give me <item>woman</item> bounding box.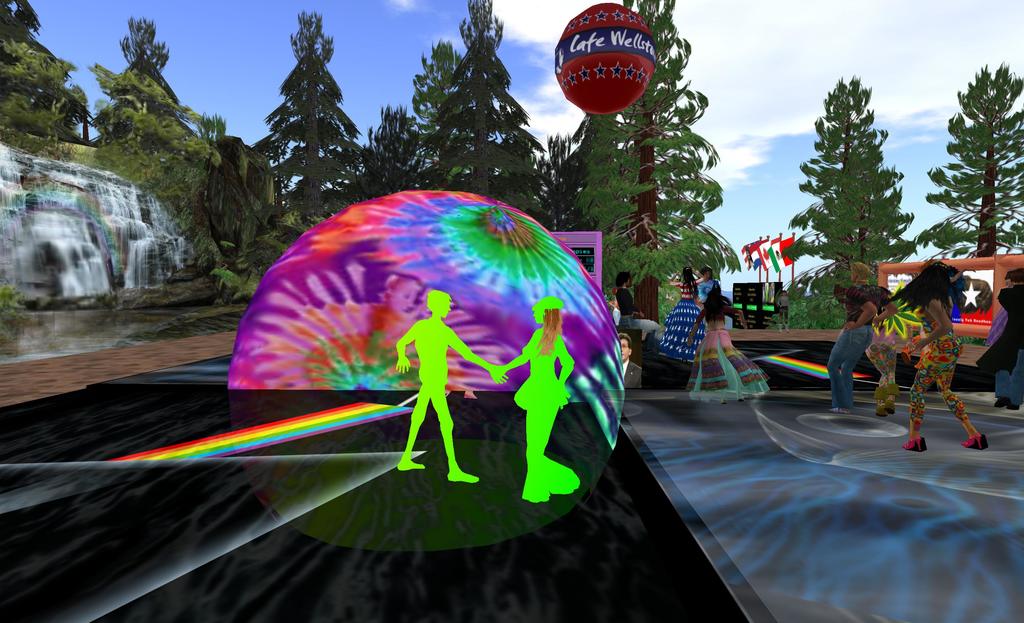
<box>685,282,766,404</box>.
